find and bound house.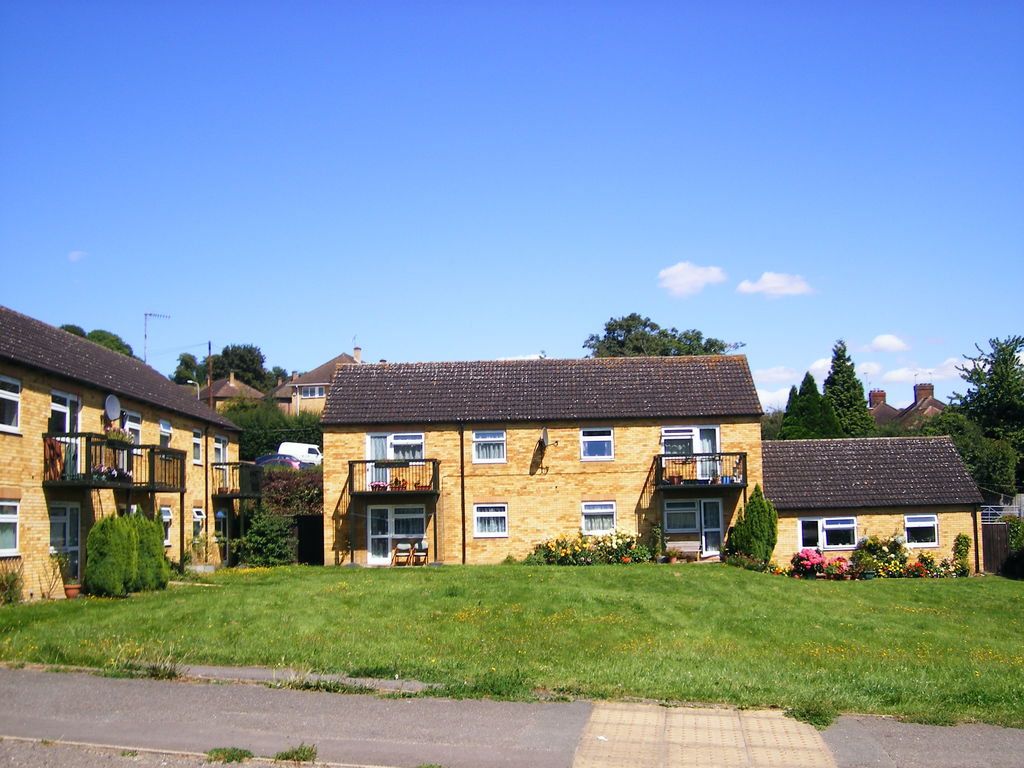
Bound: bbox(853, 378, 963, 428).
